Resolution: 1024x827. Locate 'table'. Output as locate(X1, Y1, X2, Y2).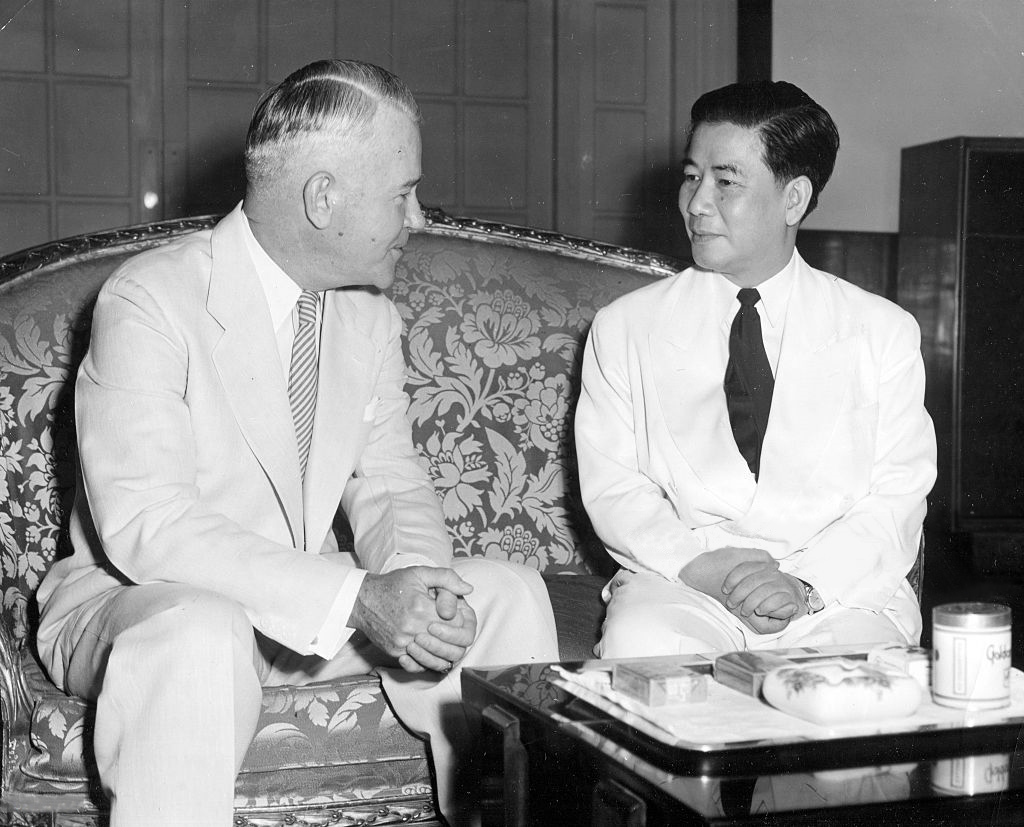
locate(455, 630, 1001, 817).
